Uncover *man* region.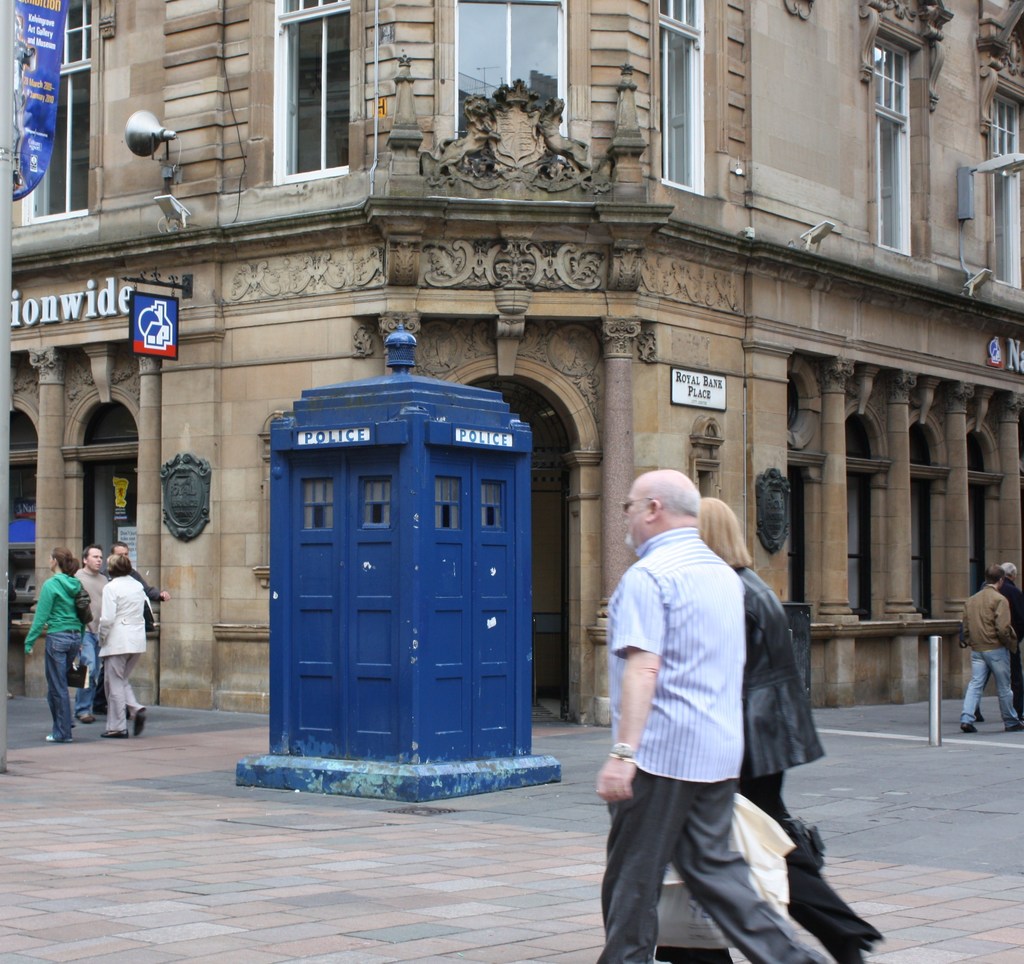
Uncovered: (x1=106, y1=540, x2=172, y2=719).
